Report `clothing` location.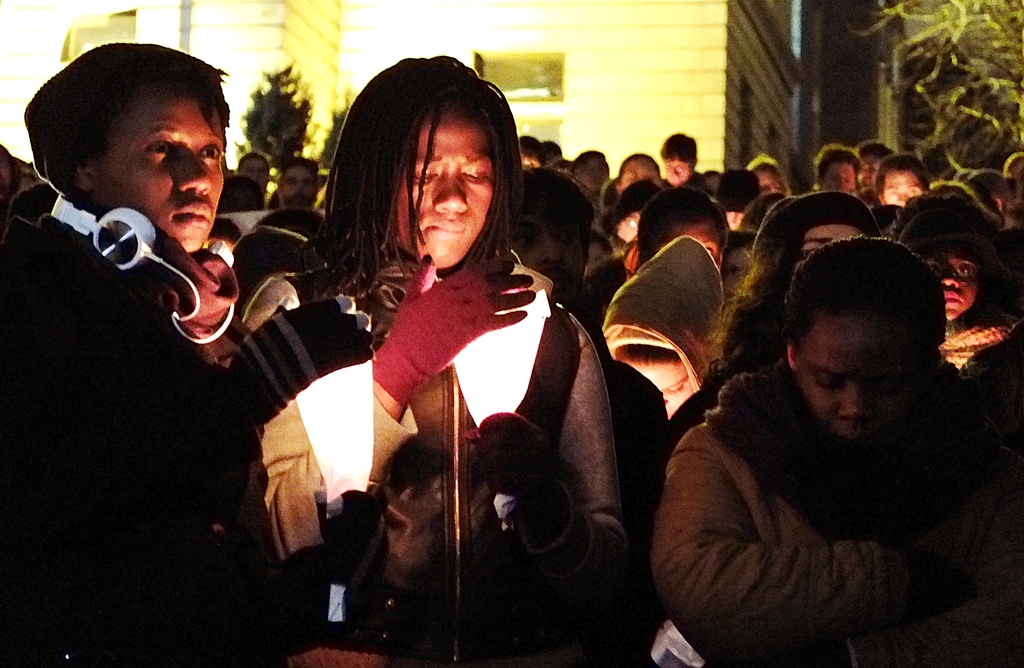
Report: region(596, 241, 724, 389).
